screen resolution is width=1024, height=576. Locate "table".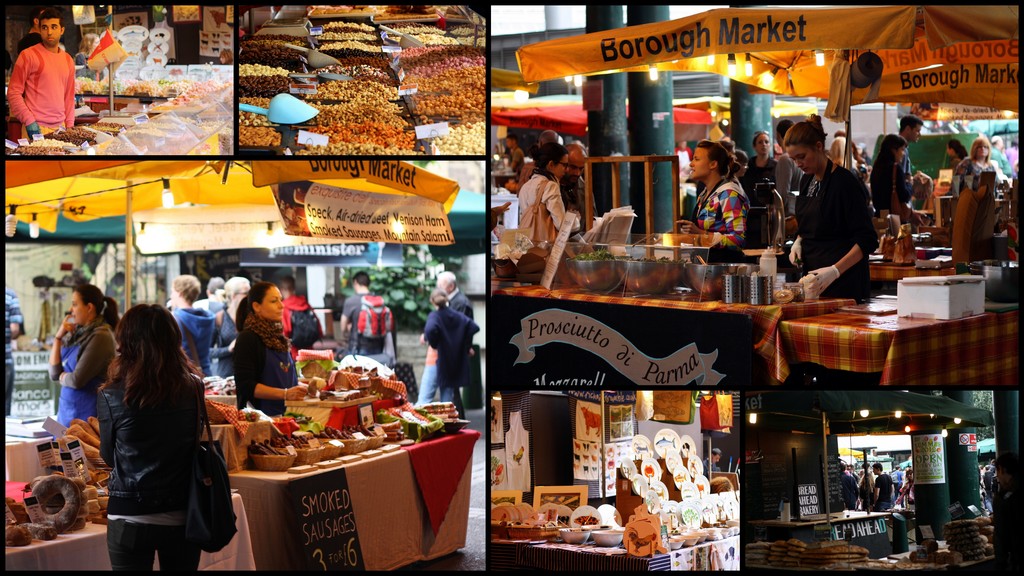
bbox=(232, 429, 477, 575).
